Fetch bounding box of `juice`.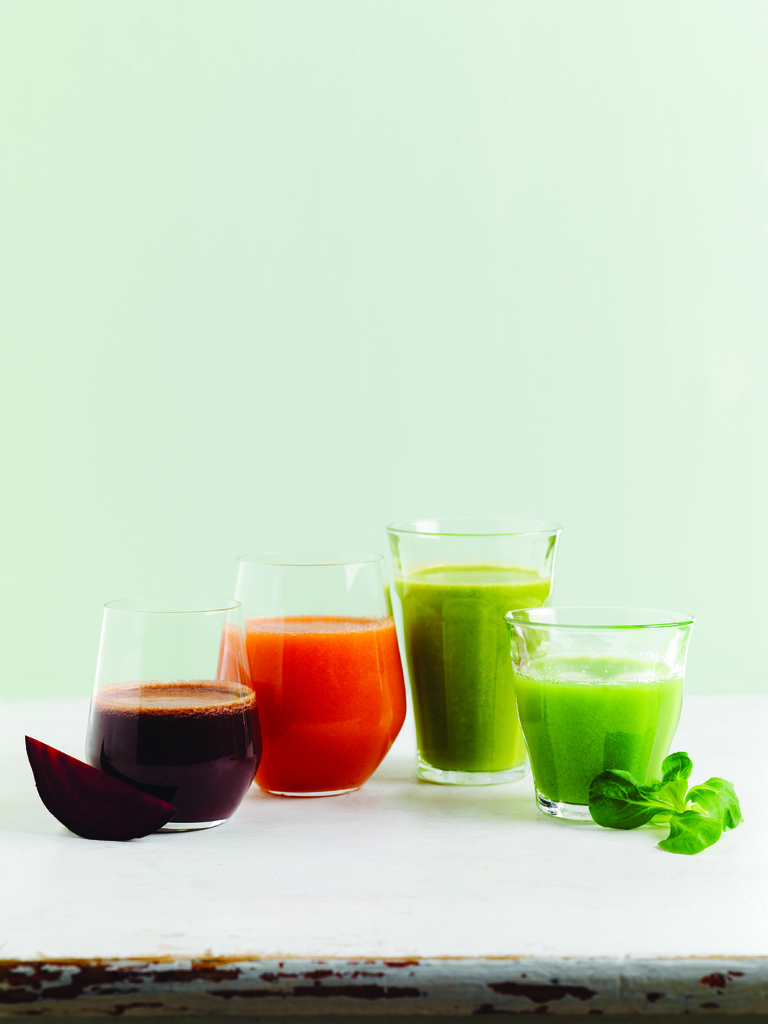
Bbox: locate(513, 648, 678, 804).
